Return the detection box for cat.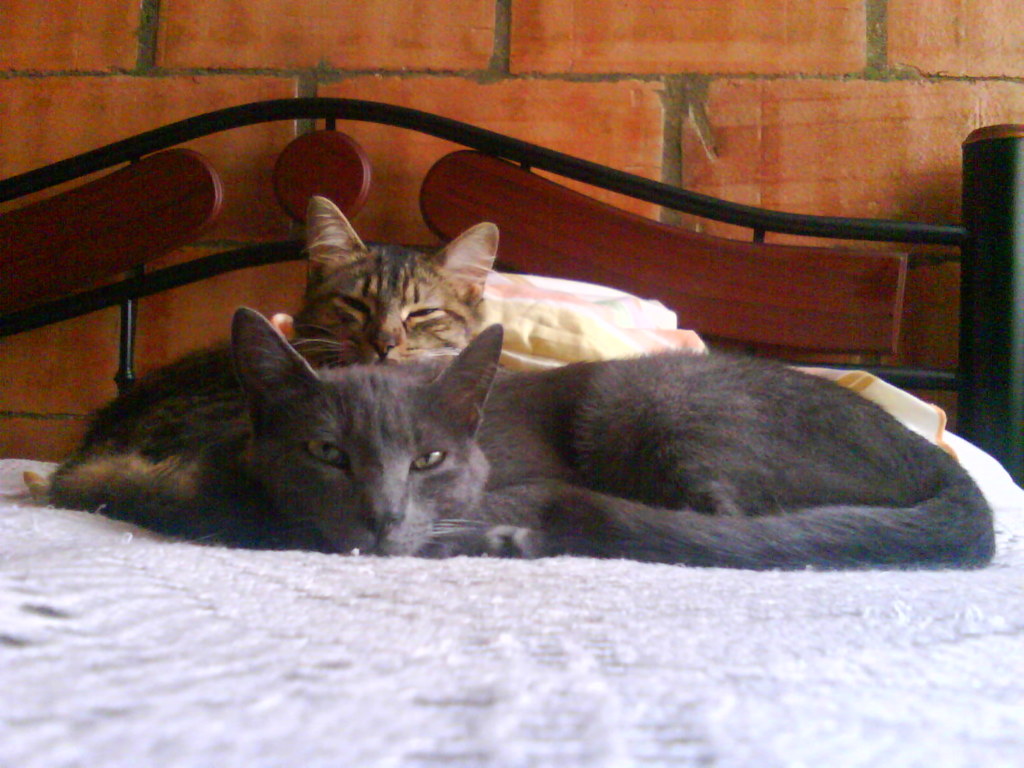
Rect(27, 195, 499, 543).
